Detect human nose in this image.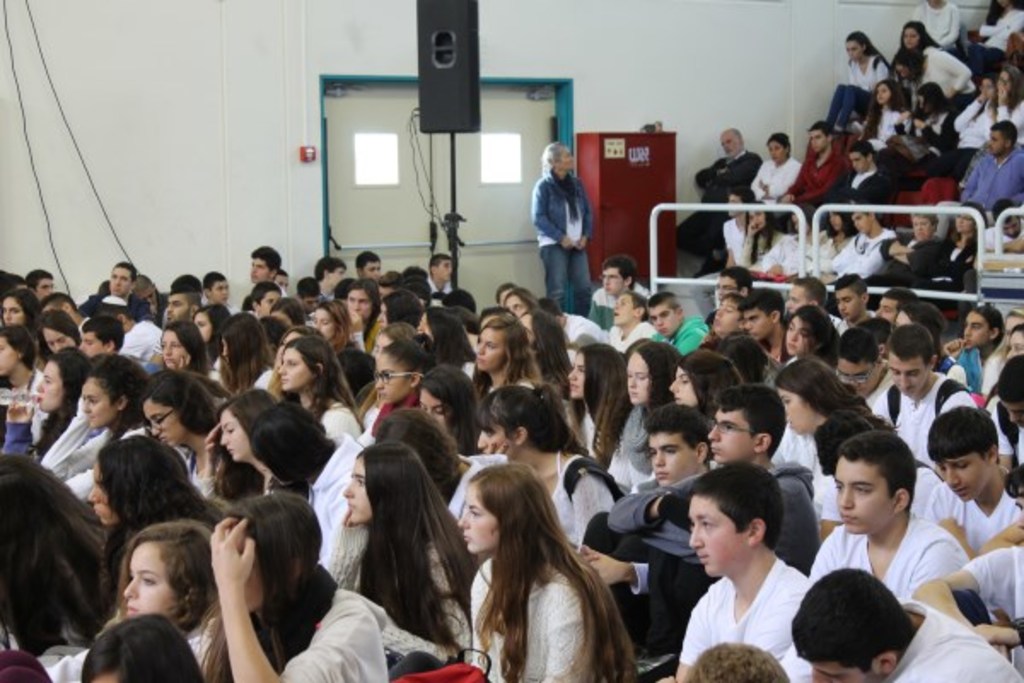
Detection: x1=53 y1=342 x2=60 y2=355.
